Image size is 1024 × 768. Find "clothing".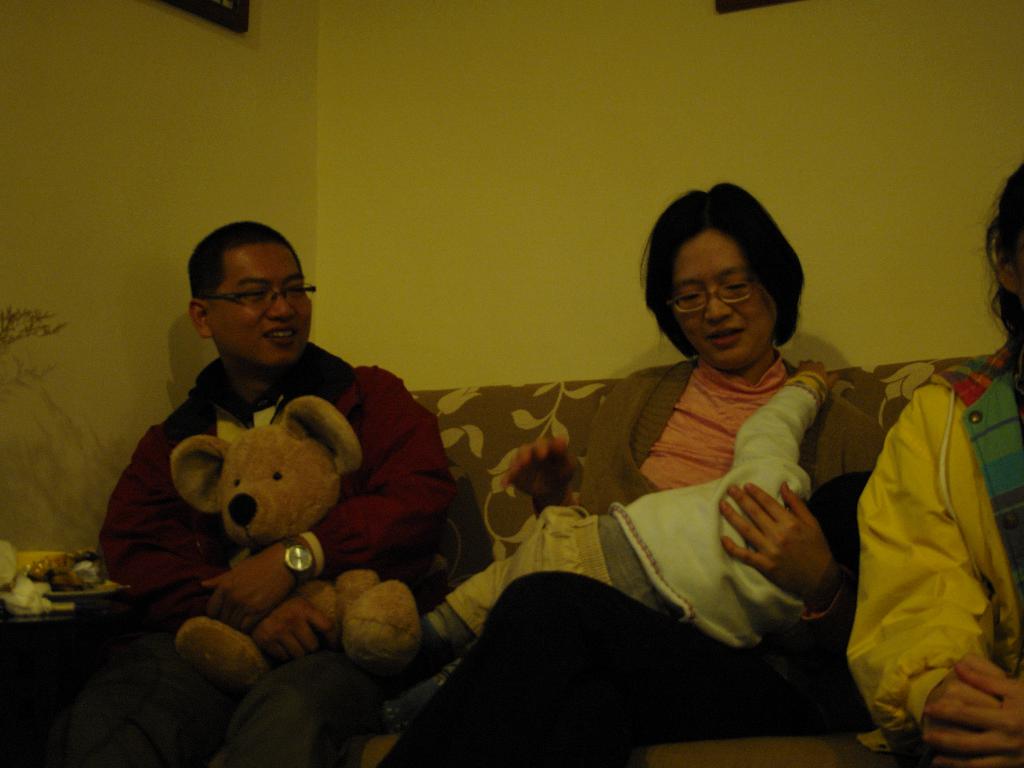
{"x1": 844, "y1": 326, "x2": 1013, "y2": 737}.
